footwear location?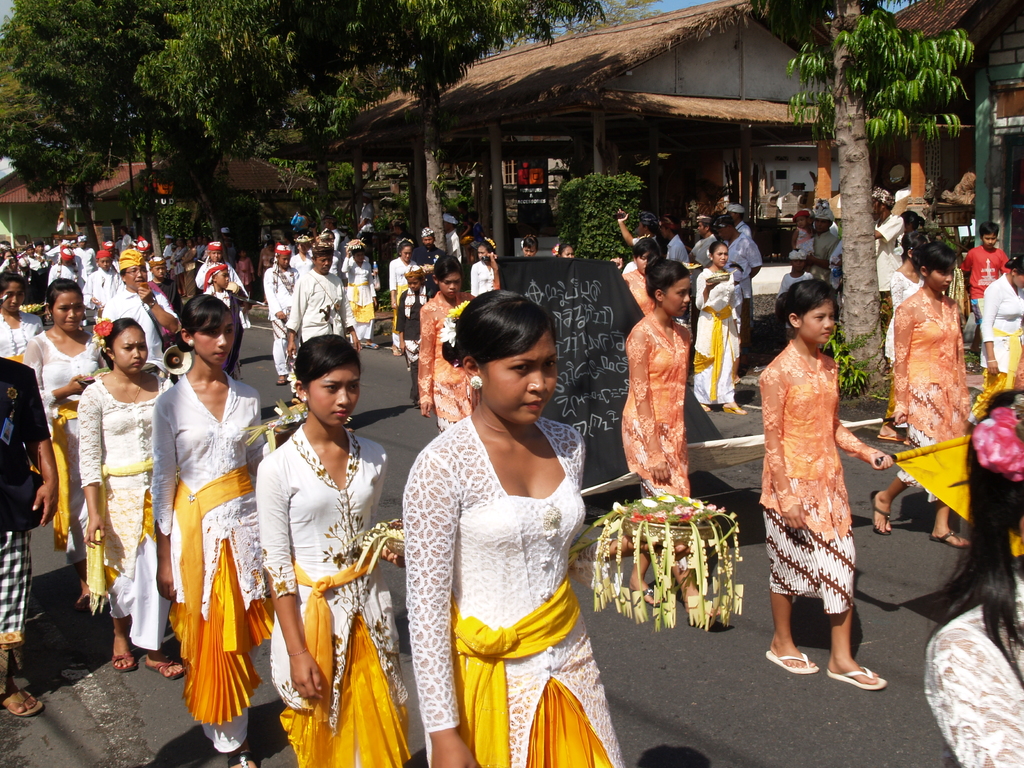
(left=931, top=526, right=970, bottom=550)
